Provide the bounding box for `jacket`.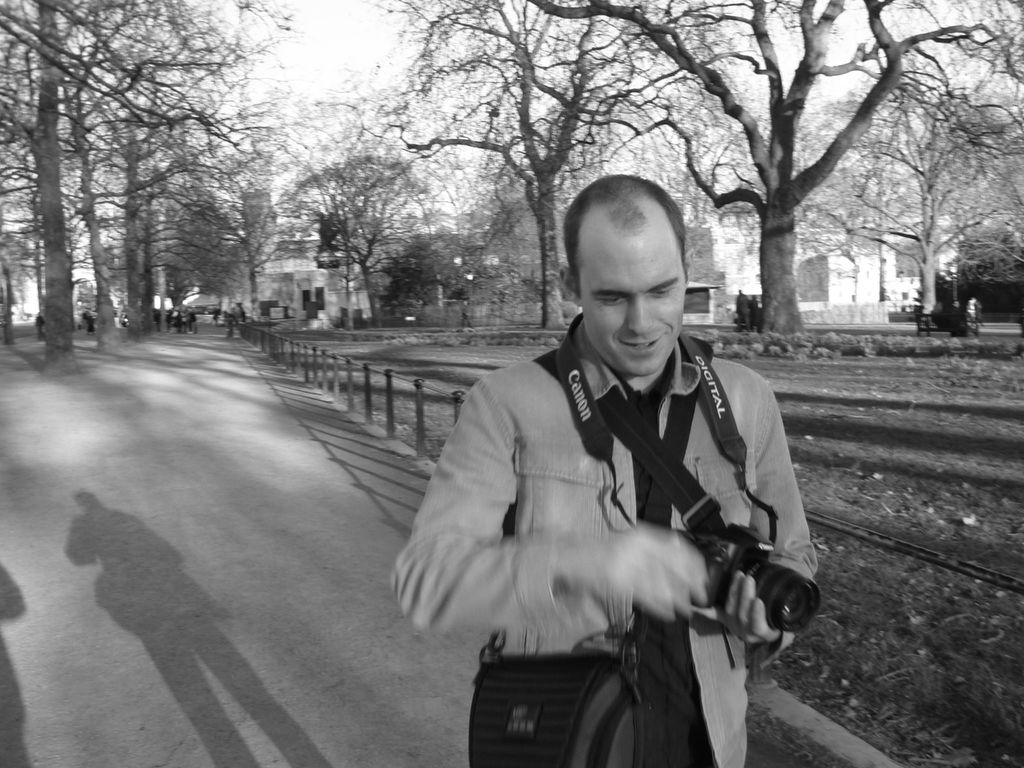
pyautogui.locateOnScreen(388, 314, 816, 763).
